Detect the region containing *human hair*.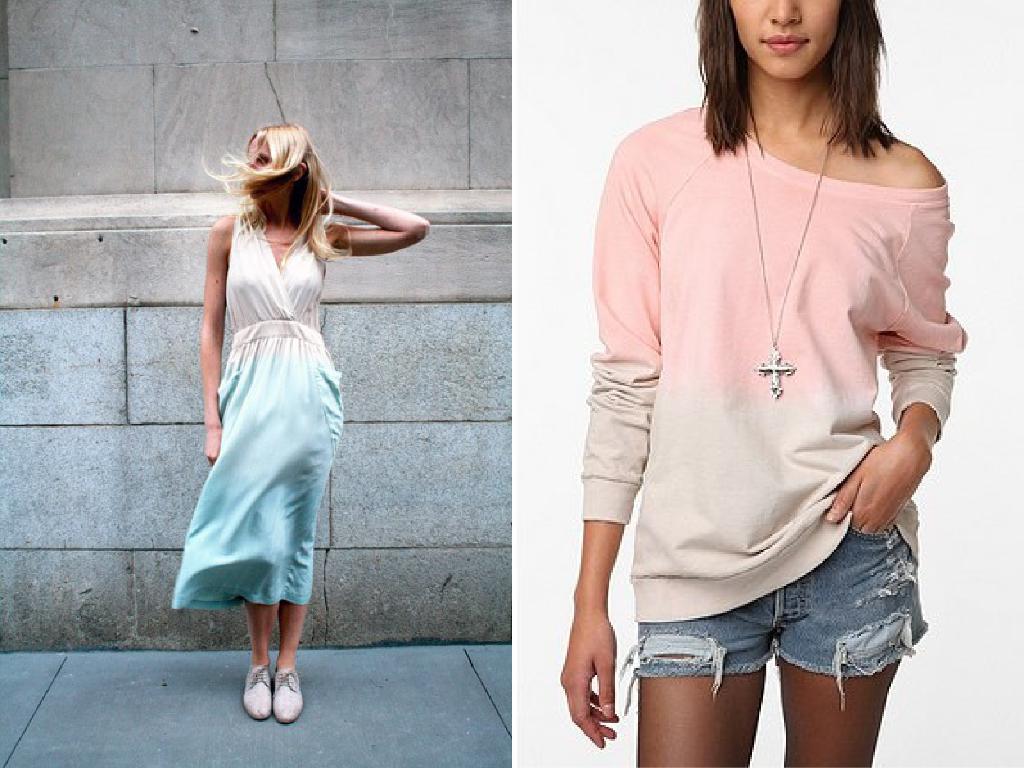
[202,123,356,275].
